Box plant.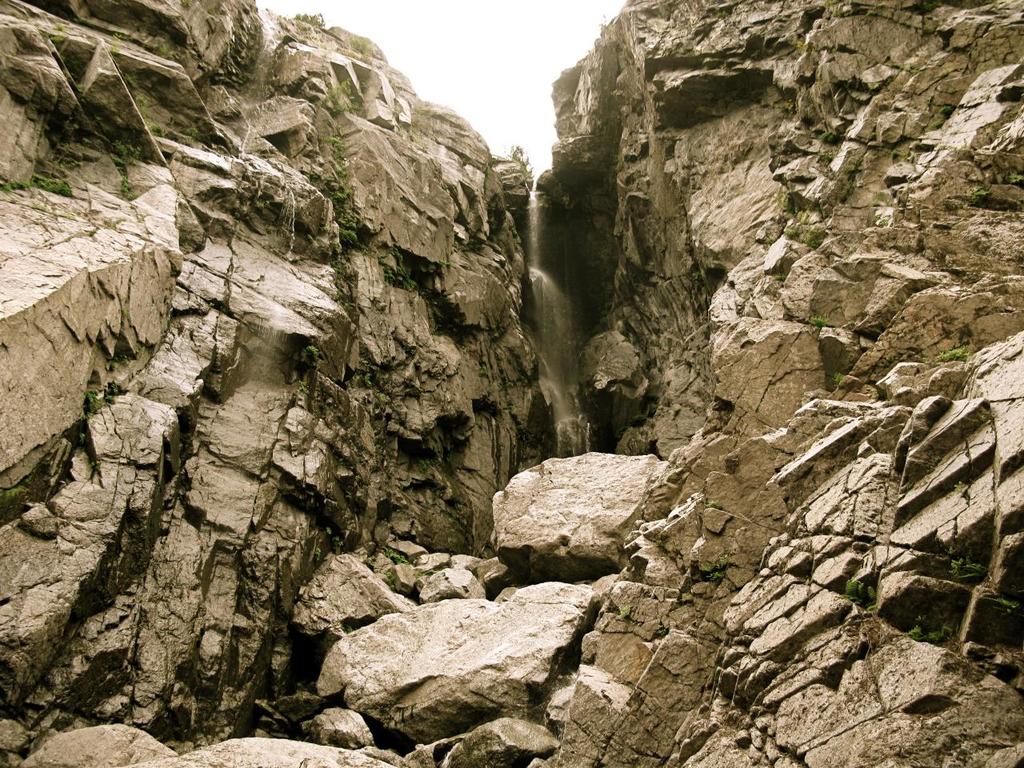
detection(970, 184, 994, 208).
